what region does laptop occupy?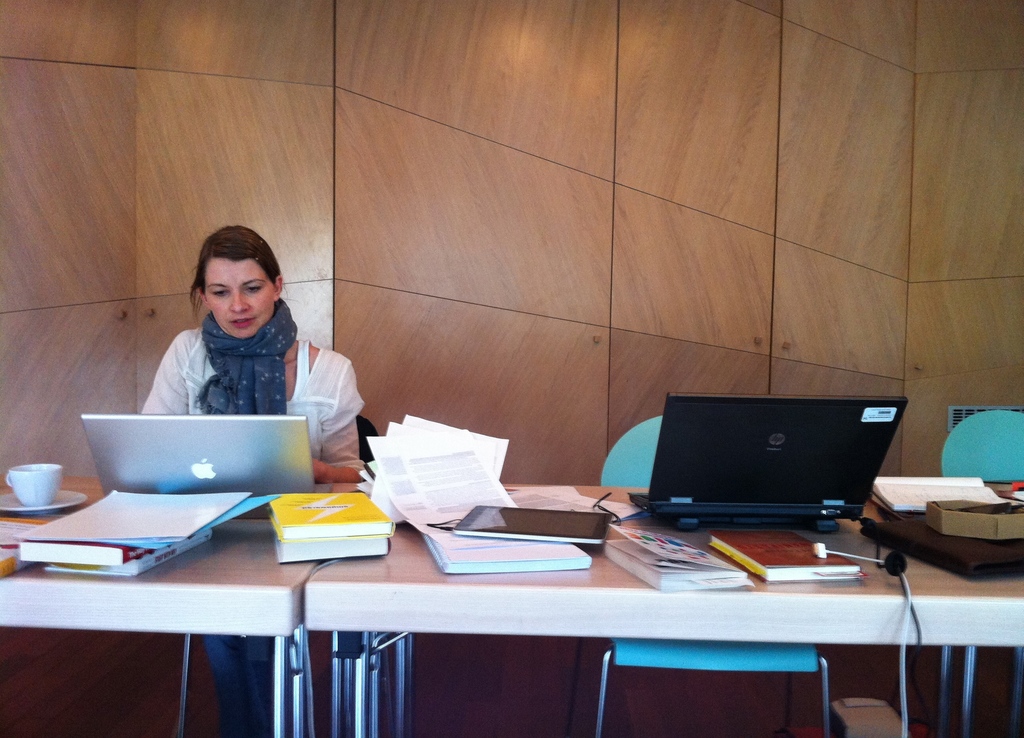
Rect(652, 396, 906, 555).
